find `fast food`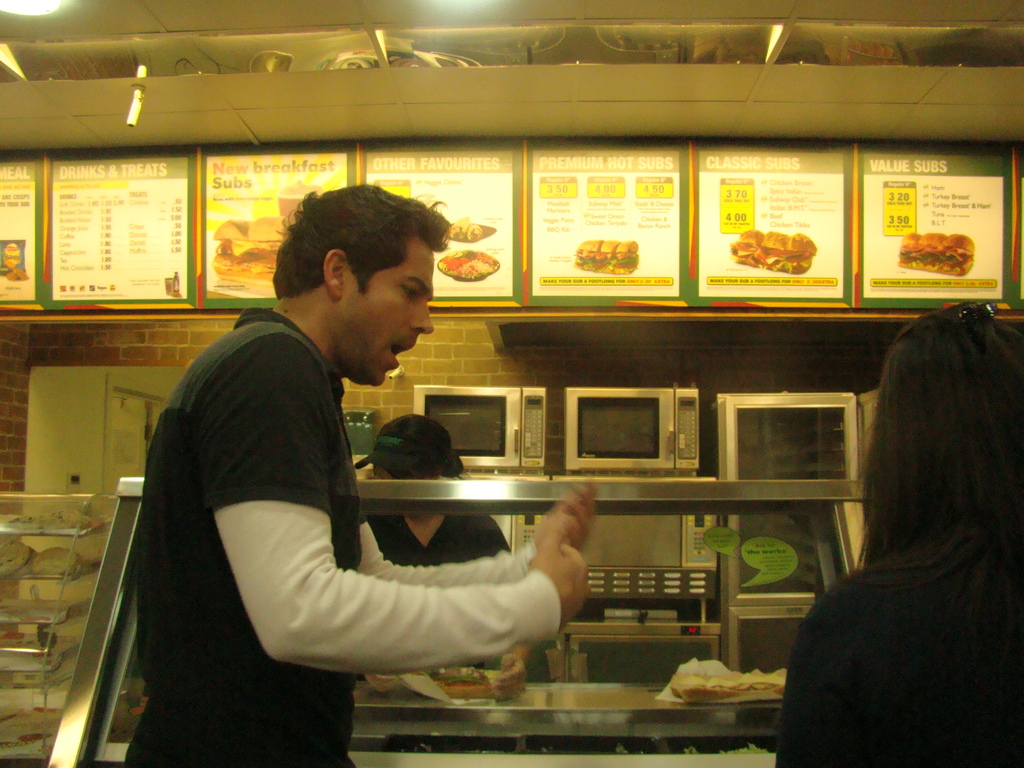
left=212, top=219, right=287, bottom=284
